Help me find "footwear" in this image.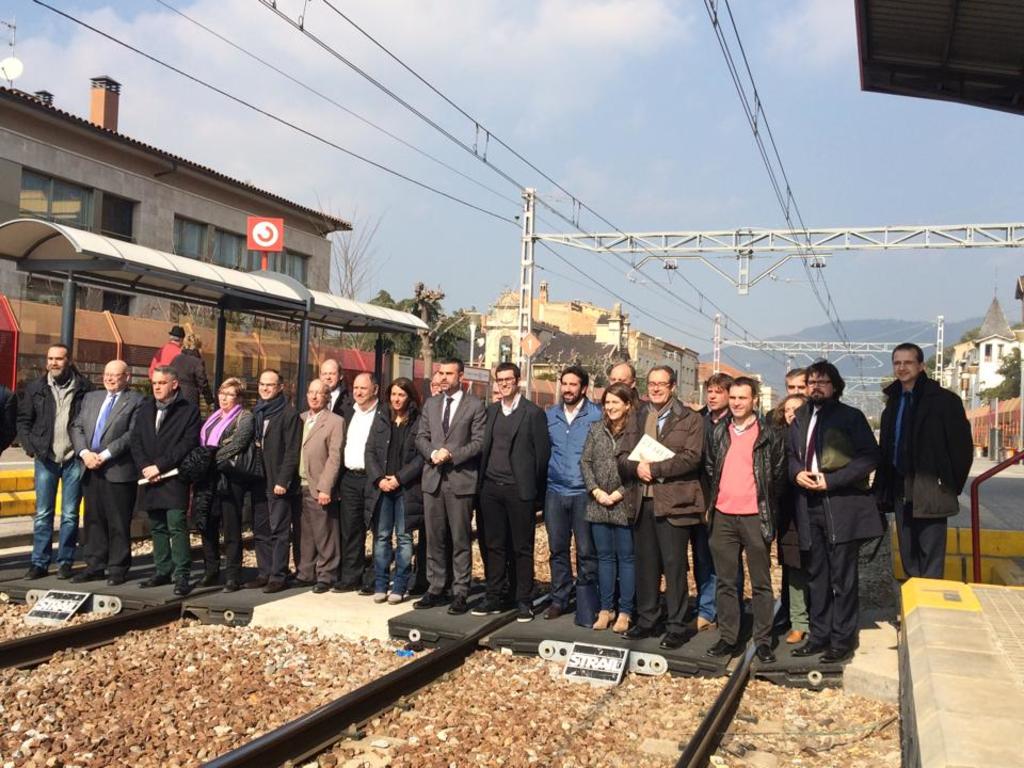
Found it: 259/579/289/590.
